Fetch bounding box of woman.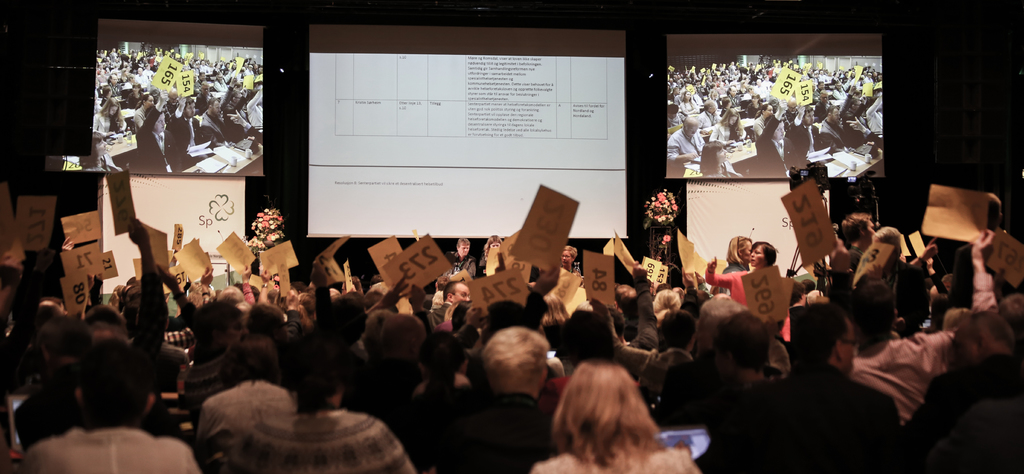
Bbox: Rect(92, 97, 124, 139).
